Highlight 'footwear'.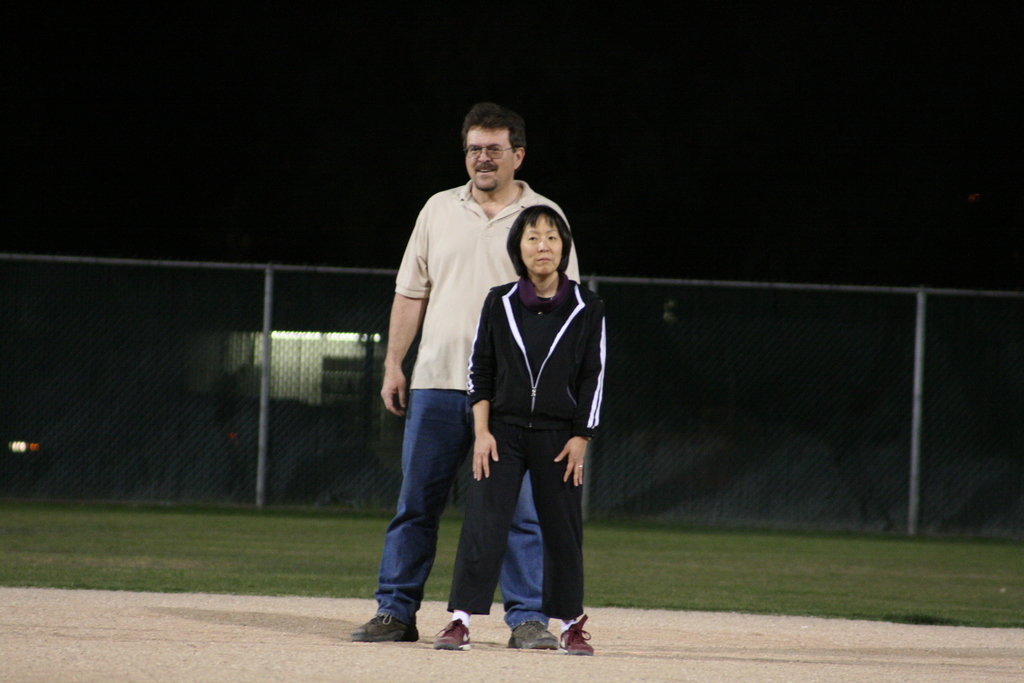
Highlighted region: Rect(557, 611, 596, 657).
